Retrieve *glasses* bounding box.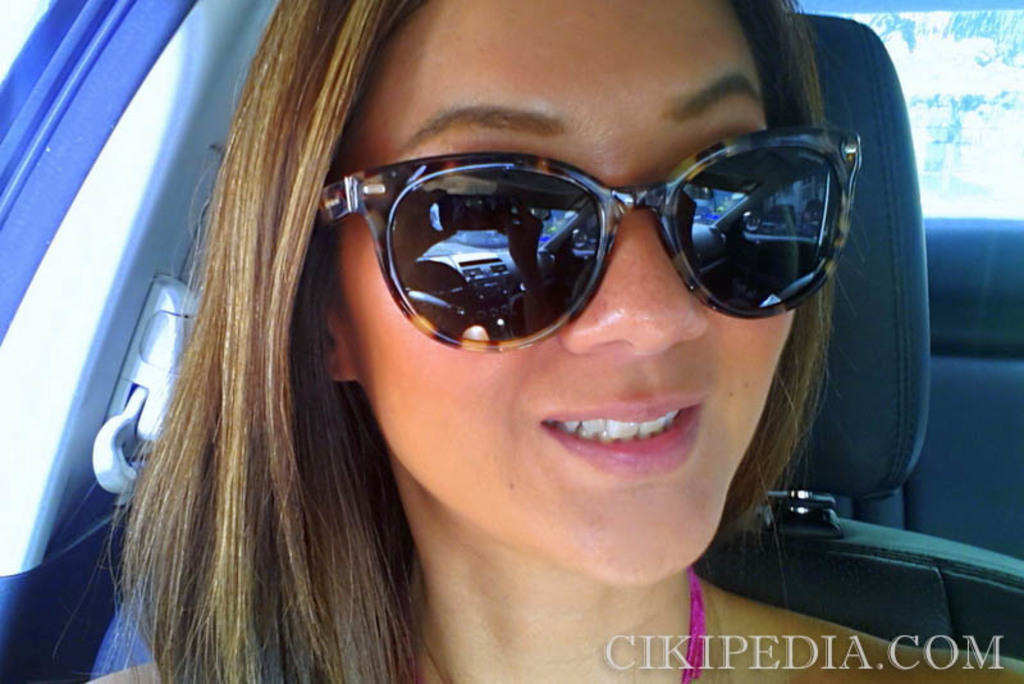
Bounding box: BBox(312, 113, 860, 352).
